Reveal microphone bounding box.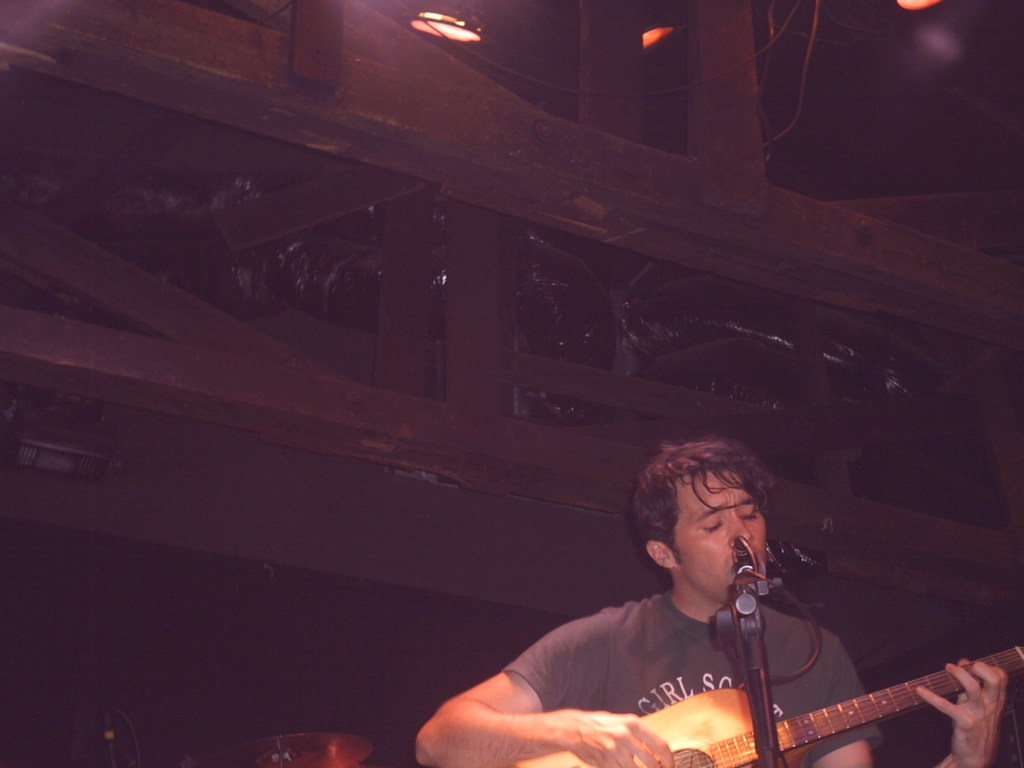
Revealed: bbox(733, 536, 757, 577).
